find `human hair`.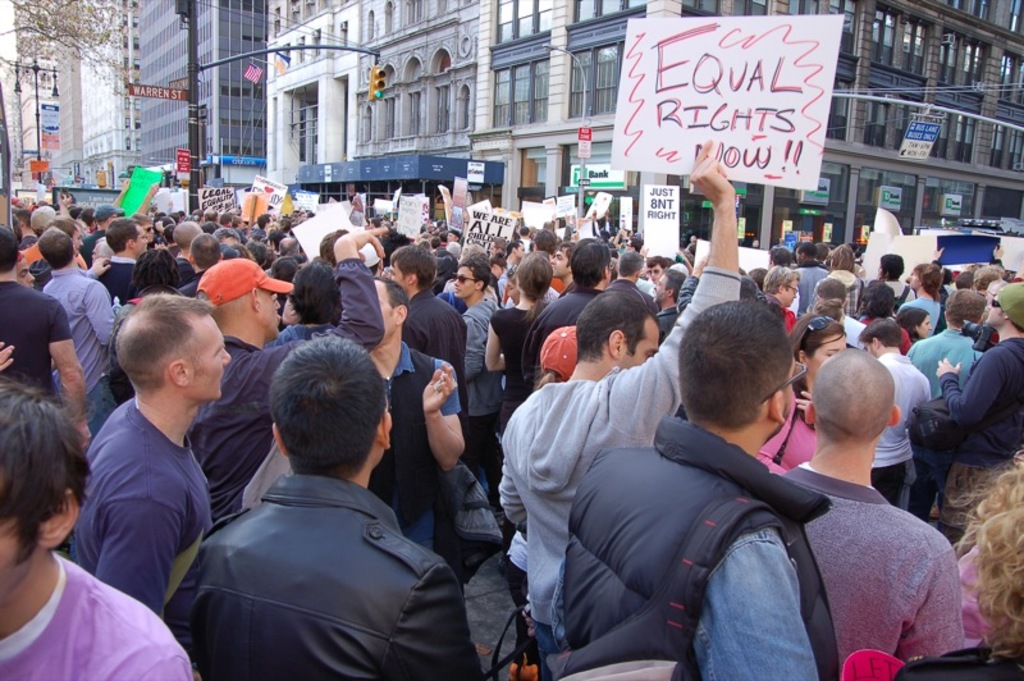
pyautogui.locateOnScreen(901, 298, 931, 342).
